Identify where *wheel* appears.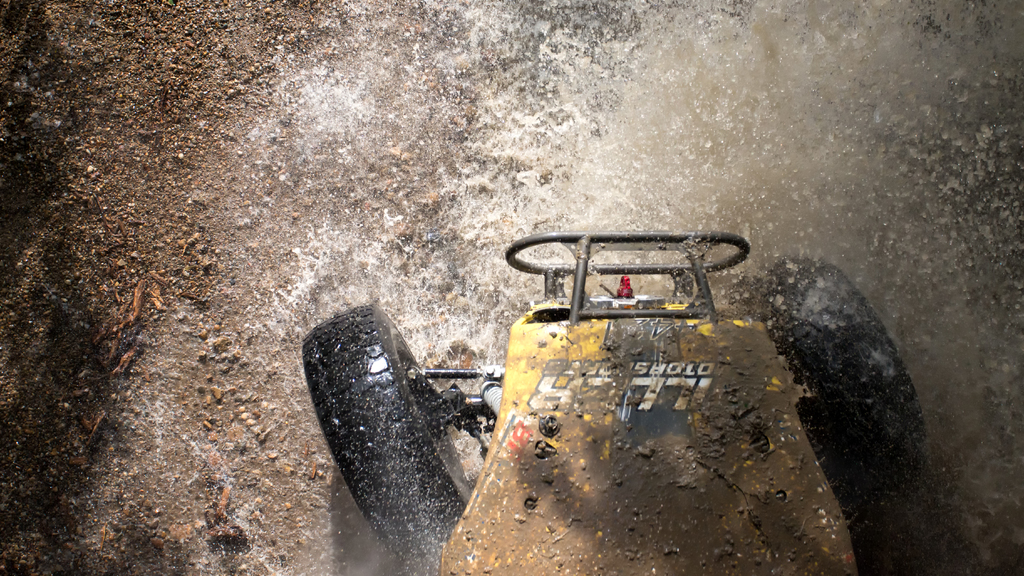
Appears at (left=762, top=259, right=929, bottom=513).
